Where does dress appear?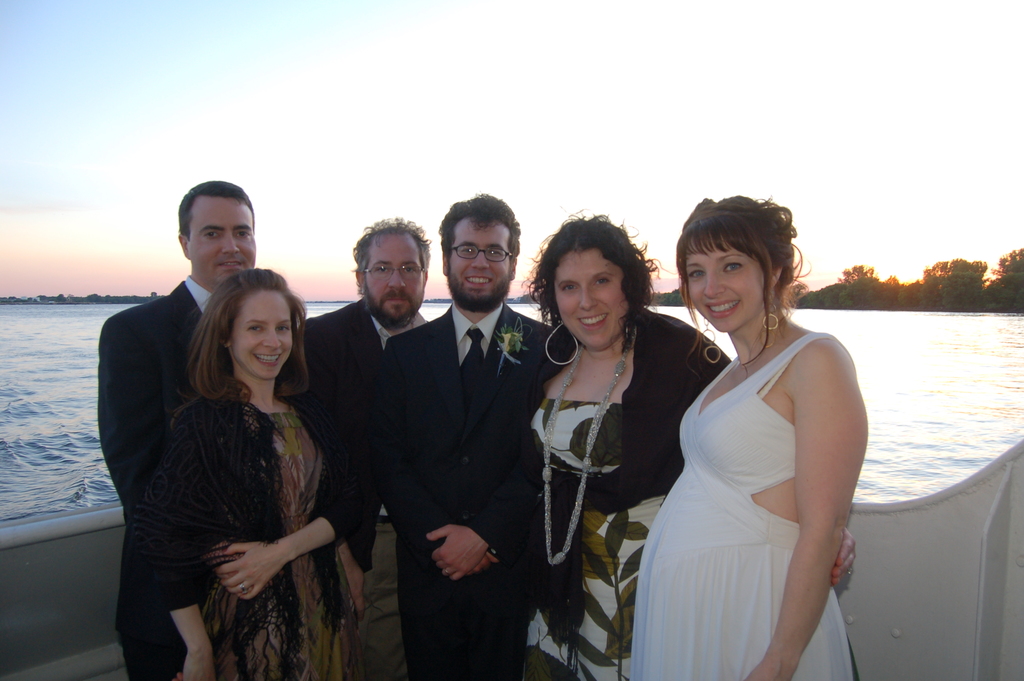
Appears at {"left": 199, "top": 410, "right": 363, "bottom": 680}.
